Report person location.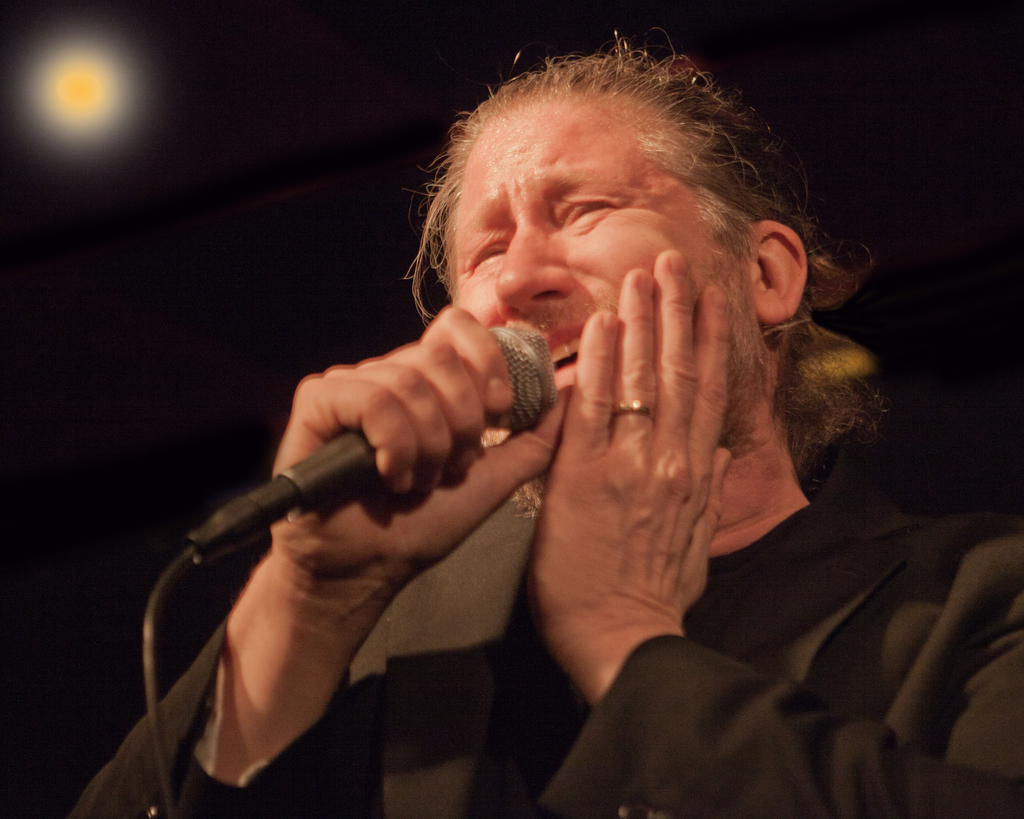
Report: x1=72 y1=31 x2=1023 y2=818.
